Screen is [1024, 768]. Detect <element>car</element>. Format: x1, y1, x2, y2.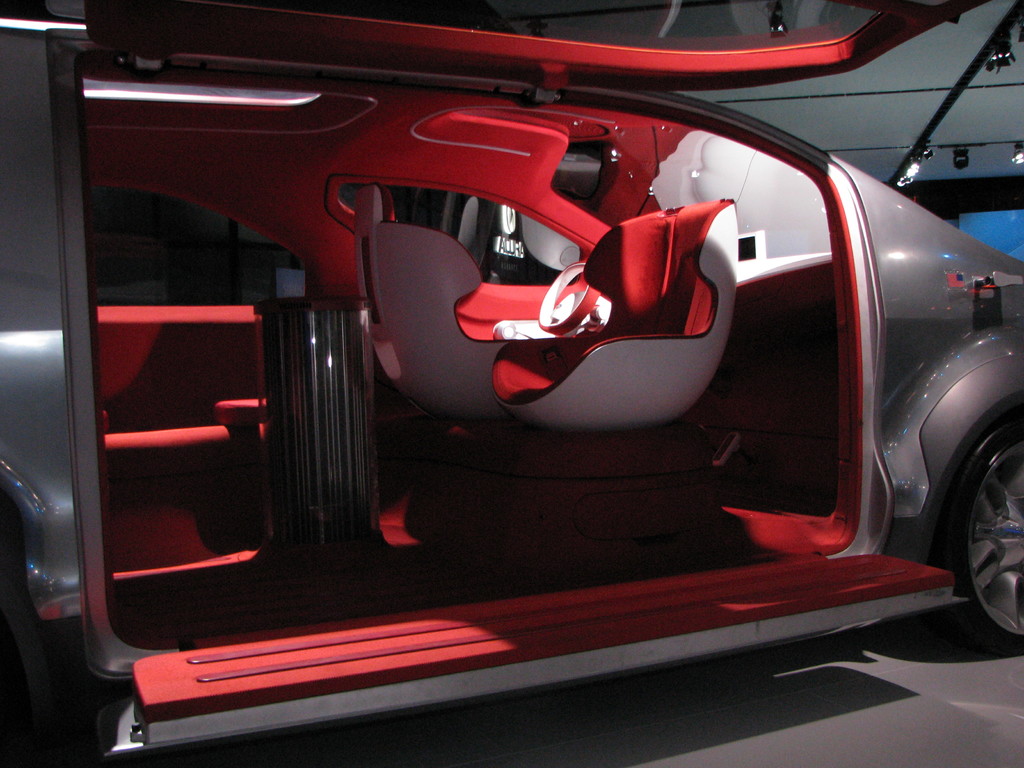
0, 0, 1023, 756.
